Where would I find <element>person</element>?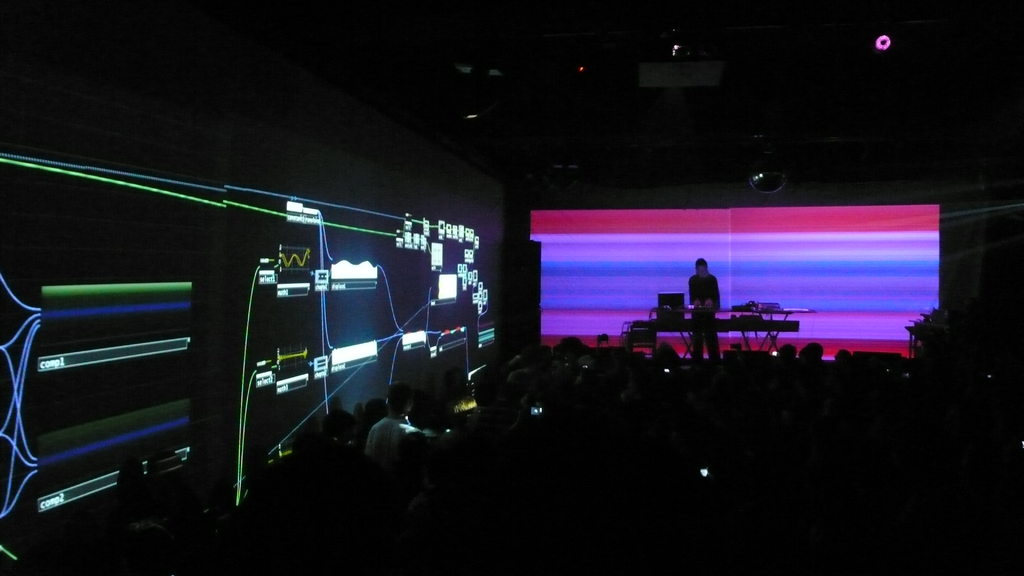
At (681,252,722,369).
